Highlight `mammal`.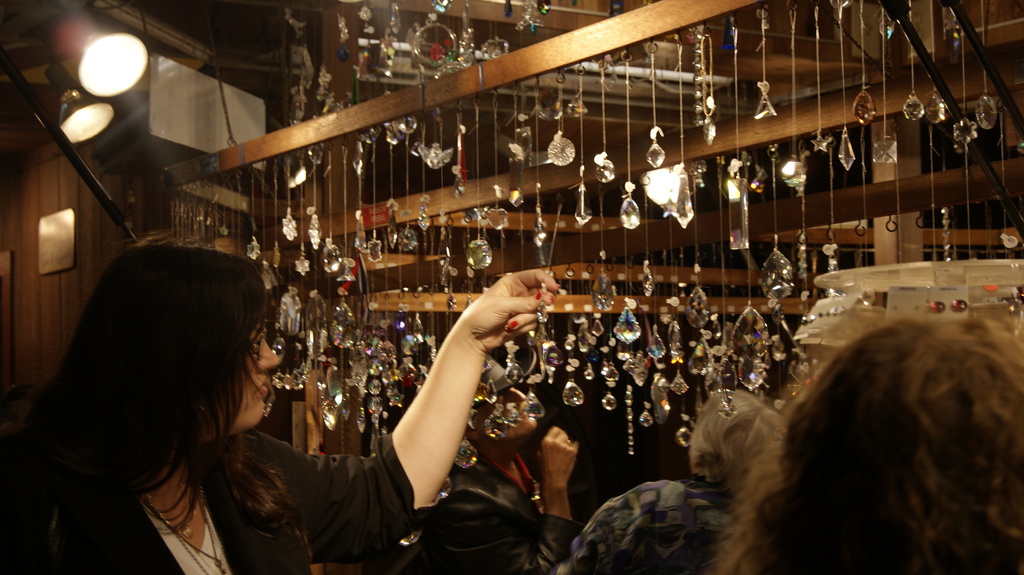
Highlighted region: [554,383,773,574].
